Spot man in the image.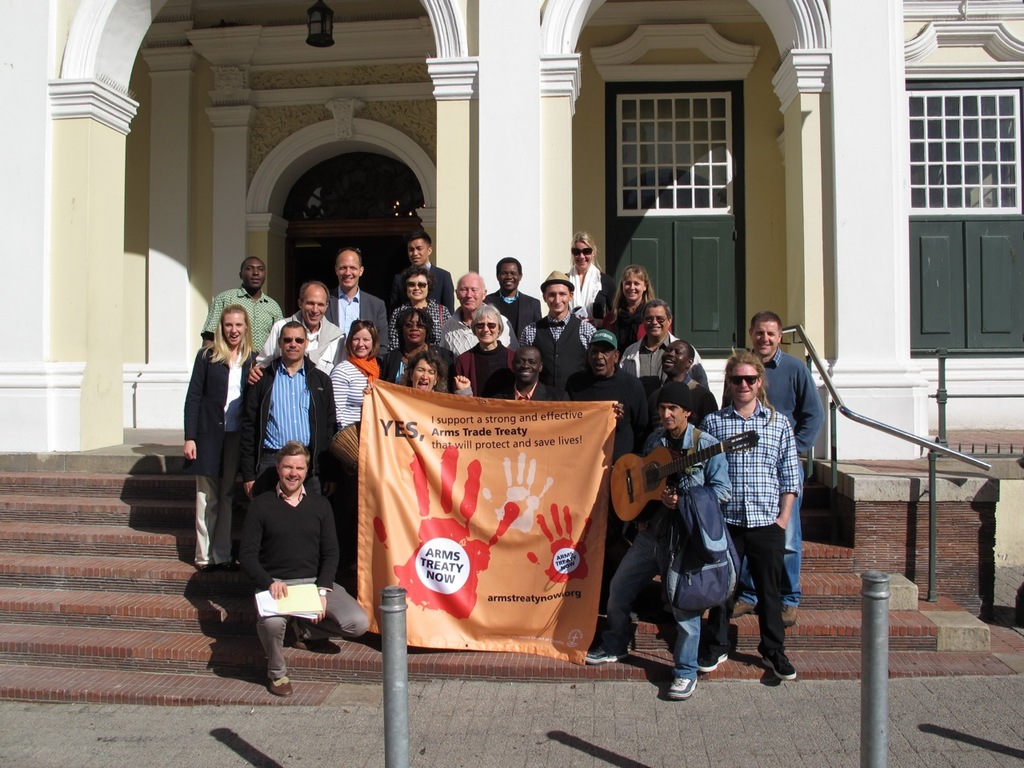
man found at left=522, top=270, right=604, bottom=408.
